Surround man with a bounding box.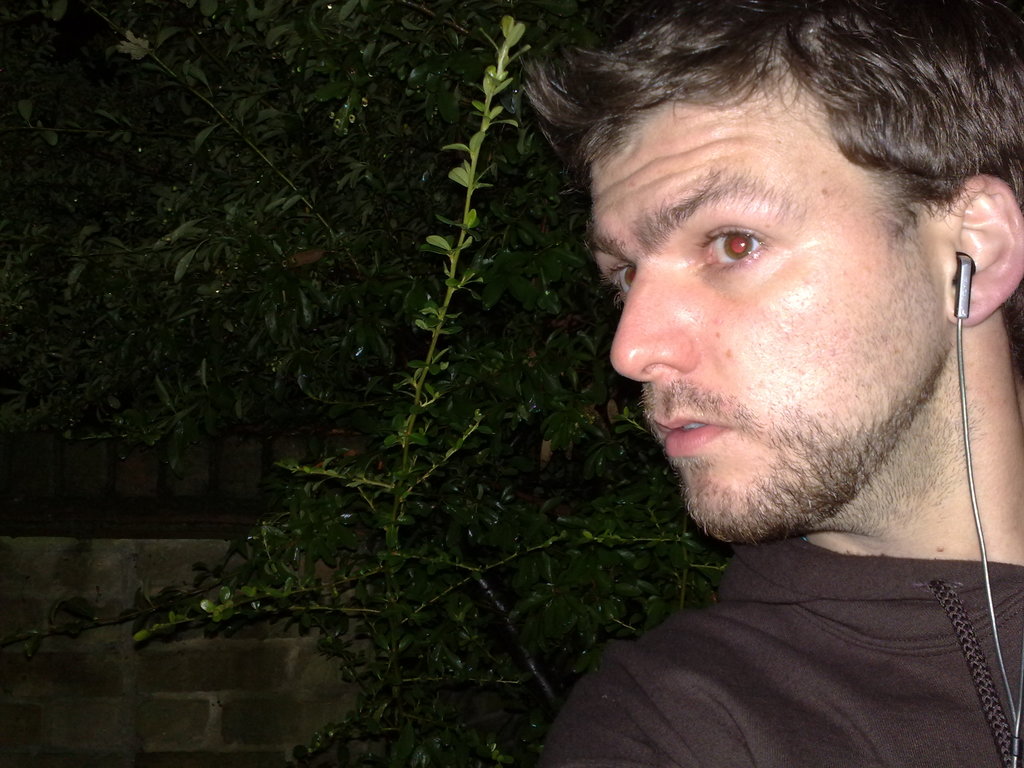
left=434, top=8, right=1023, bottom=761.
